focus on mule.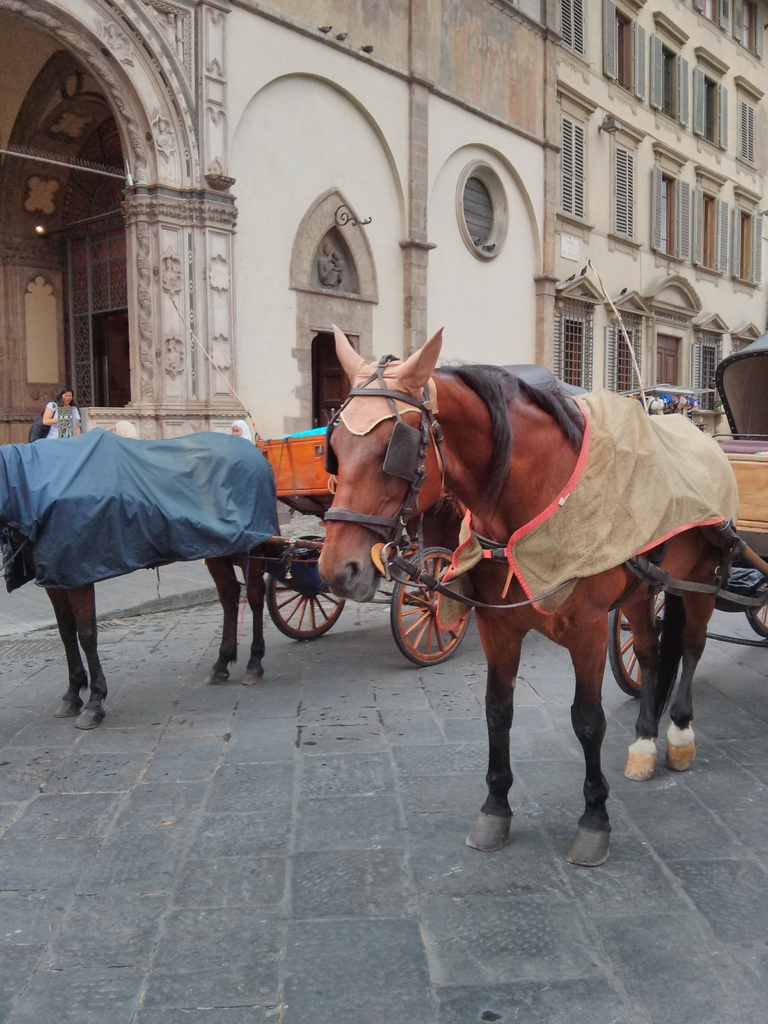
Focused at <bbox>325, 325, 736, 863</bbox>.
